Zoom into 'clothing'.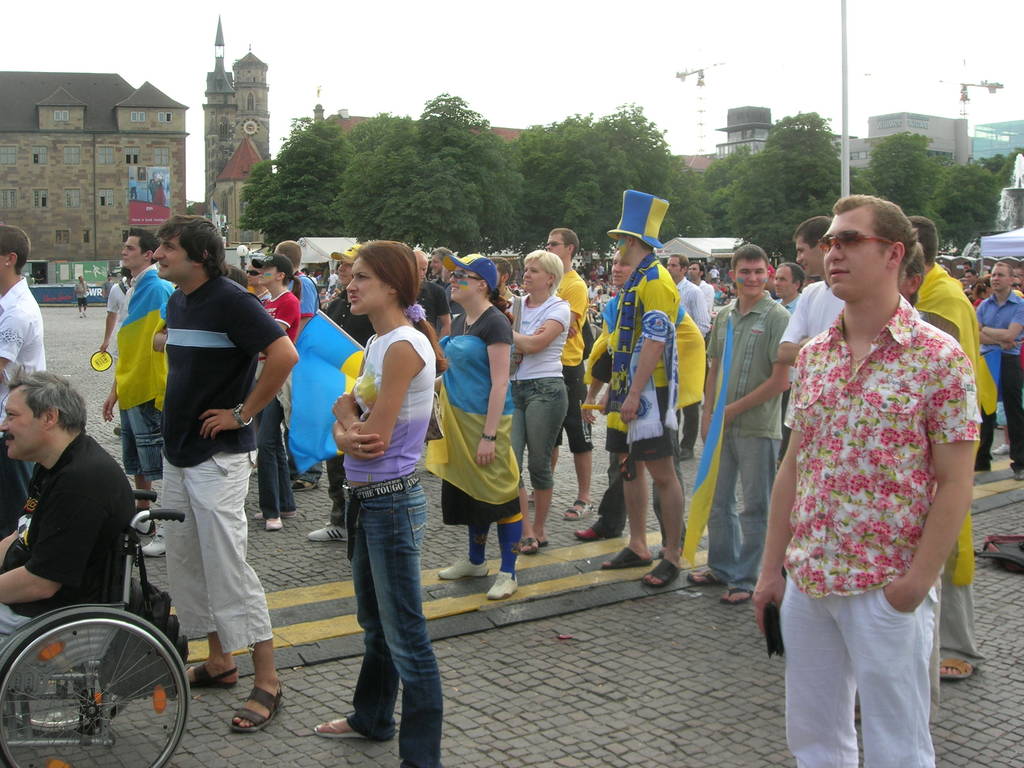
Zoom target: Rect(507, 298, 564, 481).
